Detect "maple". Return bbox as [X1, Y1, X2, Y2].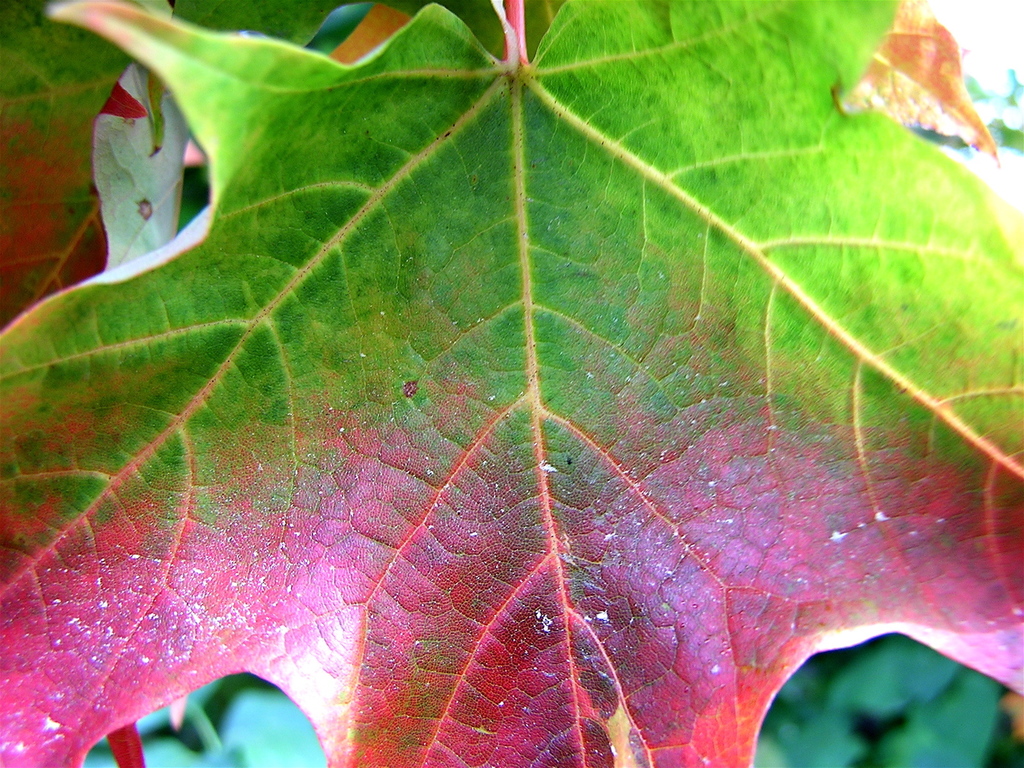
[0, 0, 1023, 767].
